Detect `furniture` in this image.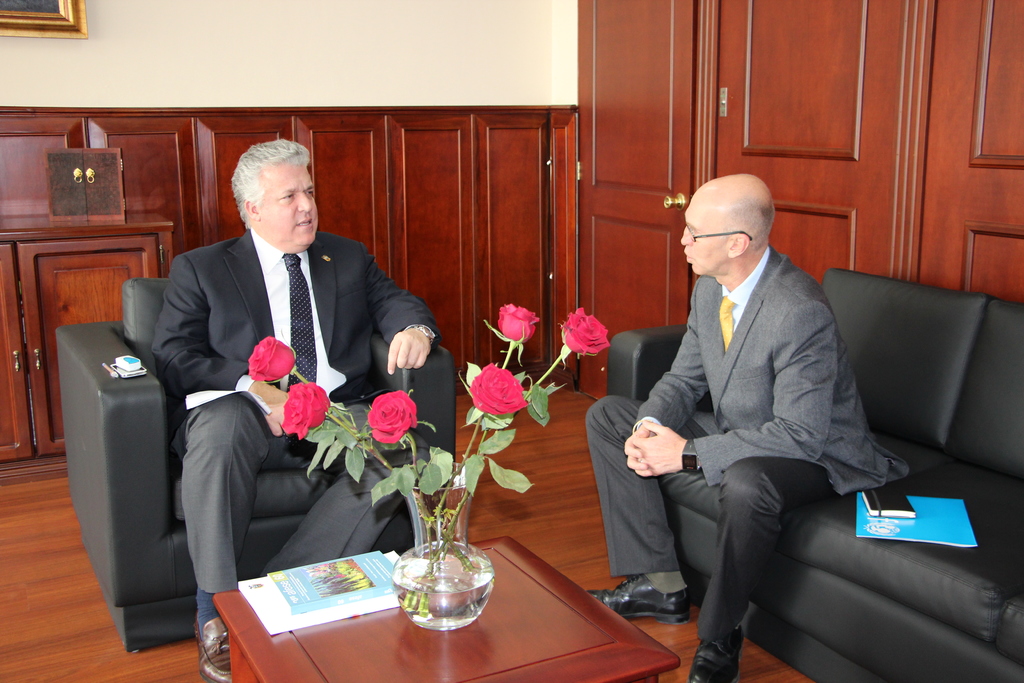
Detection: select_region(214, 532, 681, 682).
